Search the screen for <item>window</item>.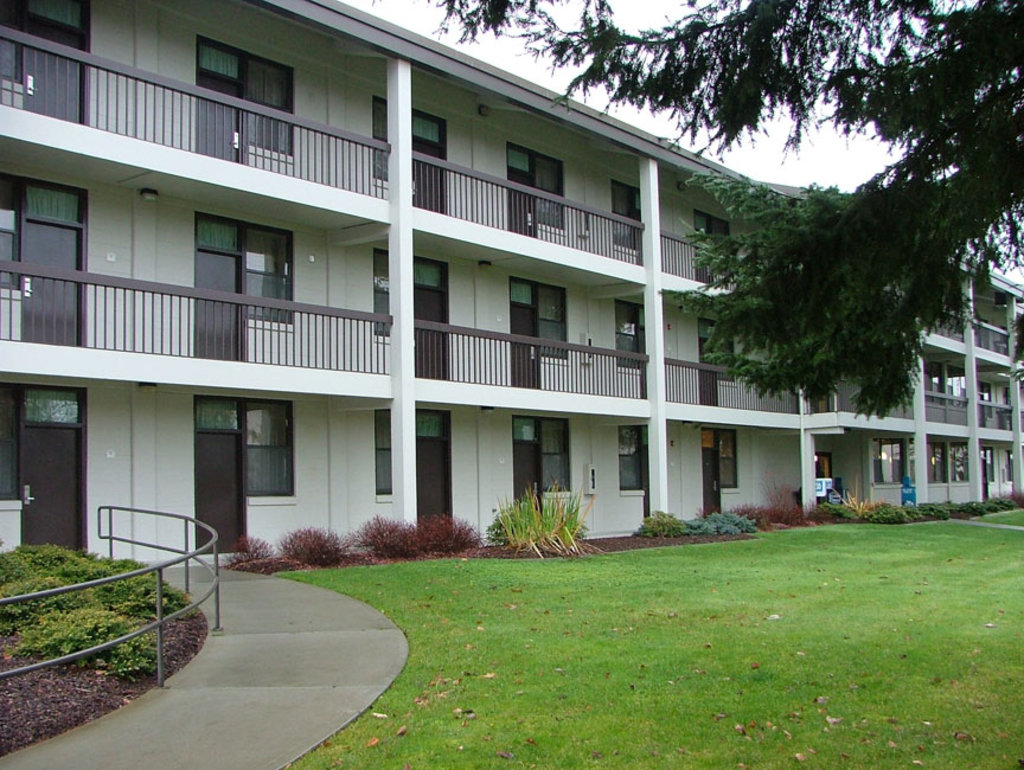
Found at region(0, 4, 18, 75).
